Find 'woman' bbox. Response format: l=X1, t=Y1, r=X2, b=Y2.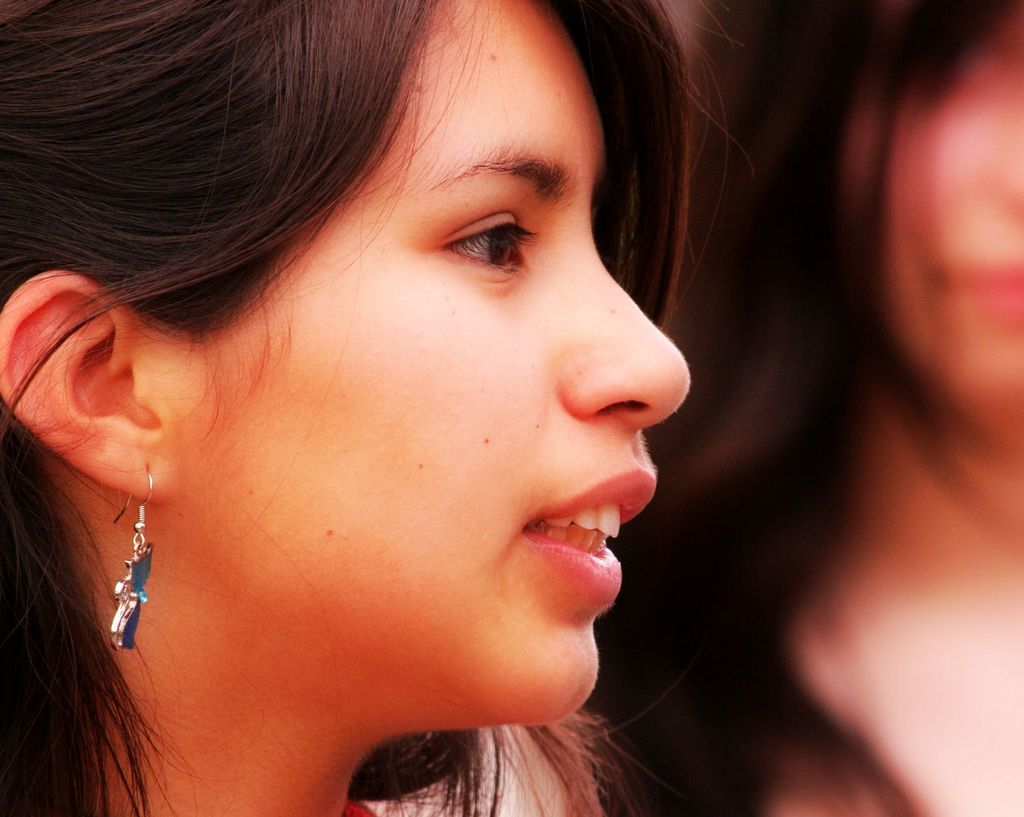
l=0, t=0, r=788, b=816.
